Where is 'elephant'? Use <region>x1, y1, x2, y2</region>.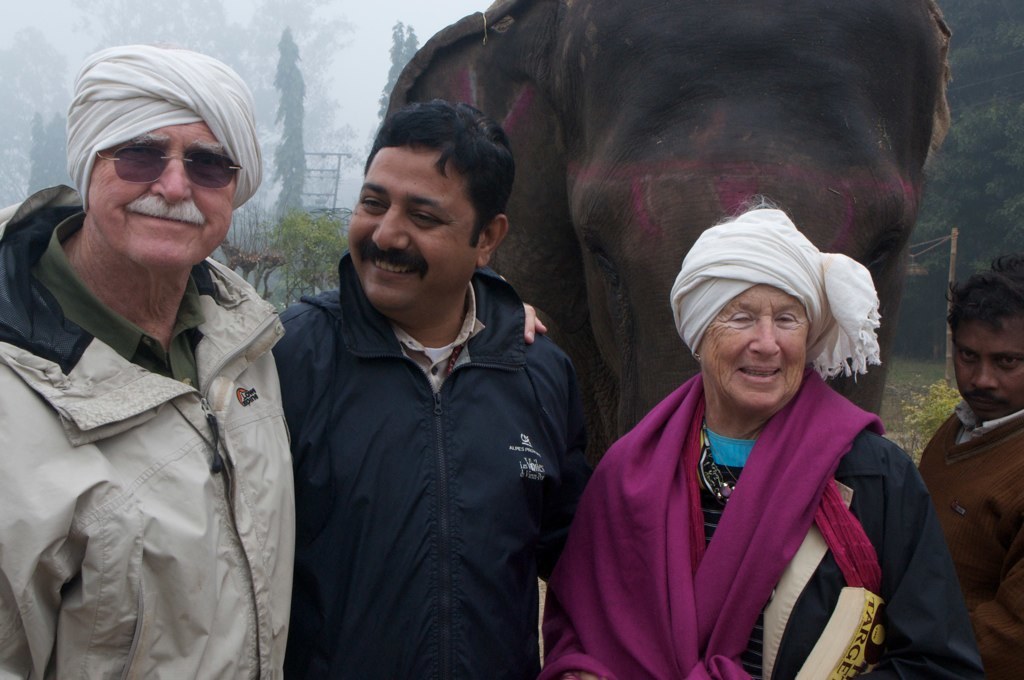
<region>383, 0, 949, 435</region>.
